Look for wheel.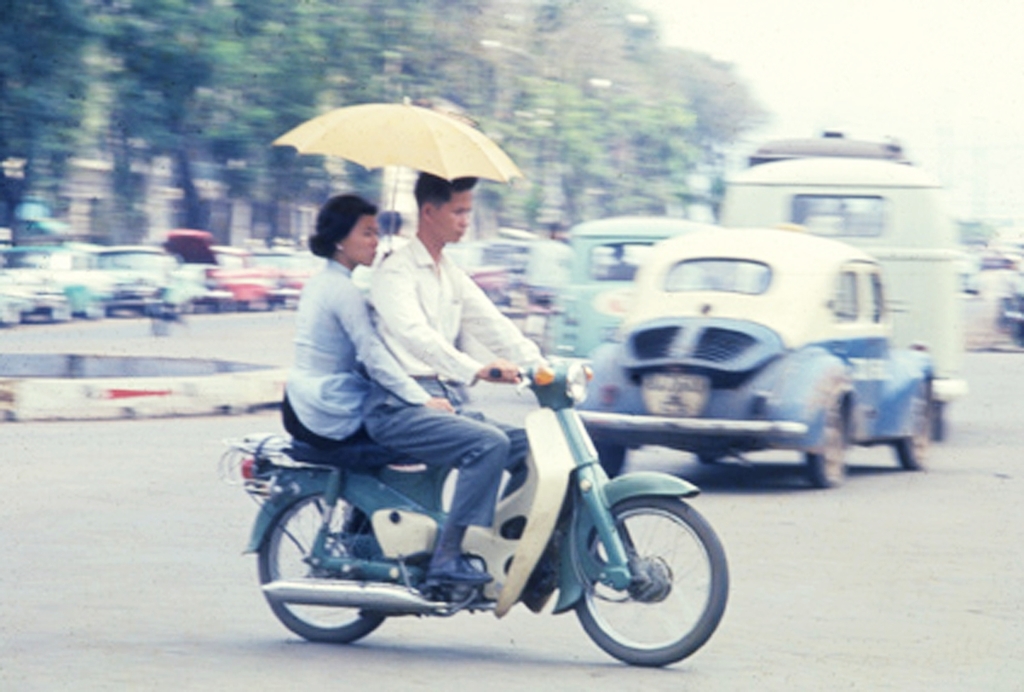
Found: {"x1": 253, "y1": 489, "x2": 388, "y2": 646}.
